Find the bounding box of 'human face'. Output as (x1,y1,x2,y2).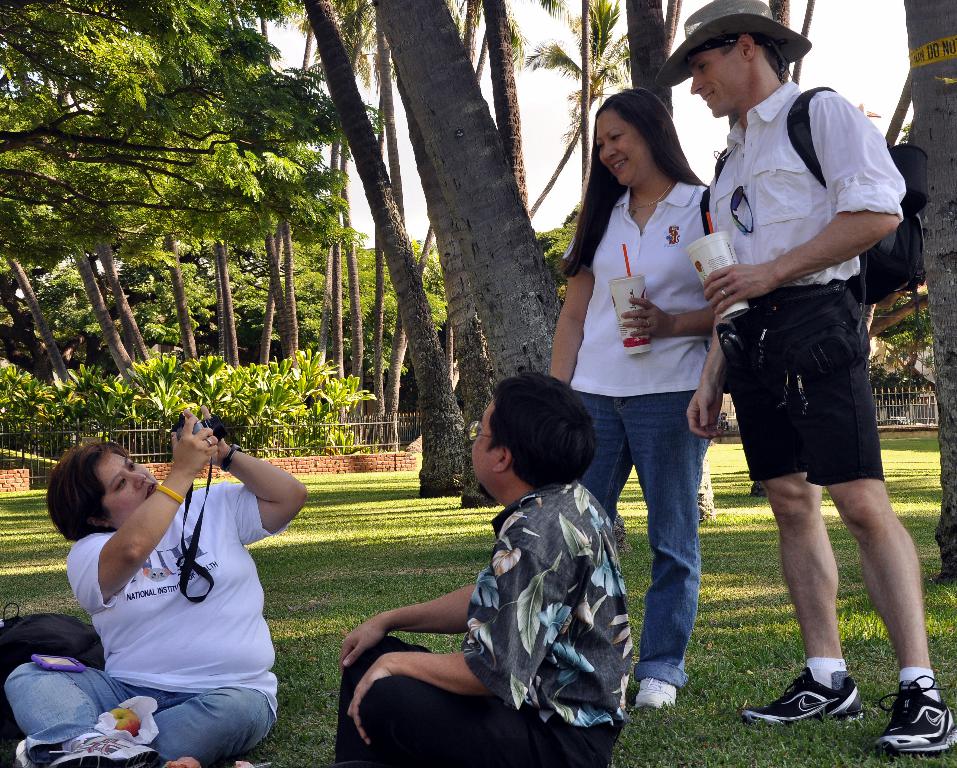
(102,449,160,525).
